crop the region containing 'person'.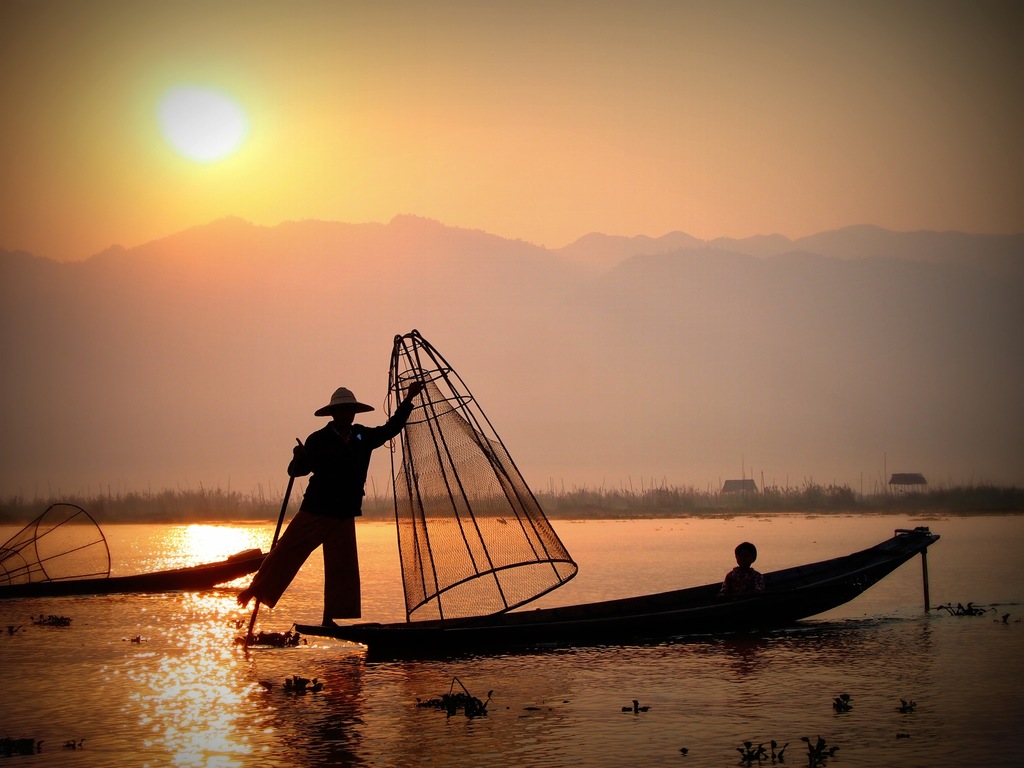
Crop region: x1=254 y1=367 x2=383 y2=640.
